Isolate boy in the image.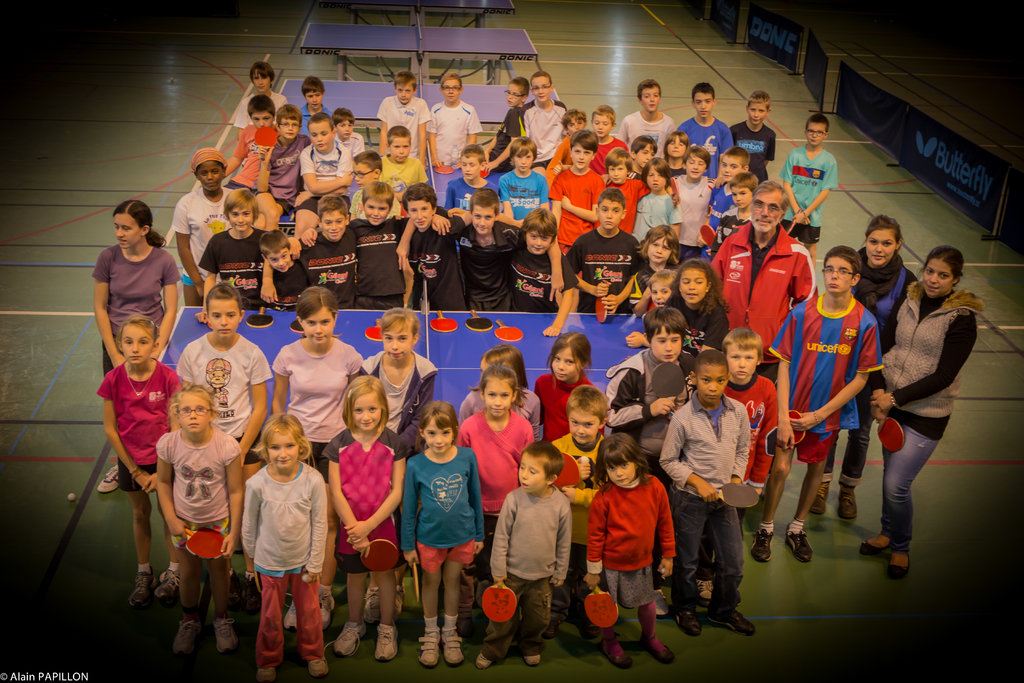
Isolated region: pyautogui.locateOnScreen(483, 76, 529, 177).
